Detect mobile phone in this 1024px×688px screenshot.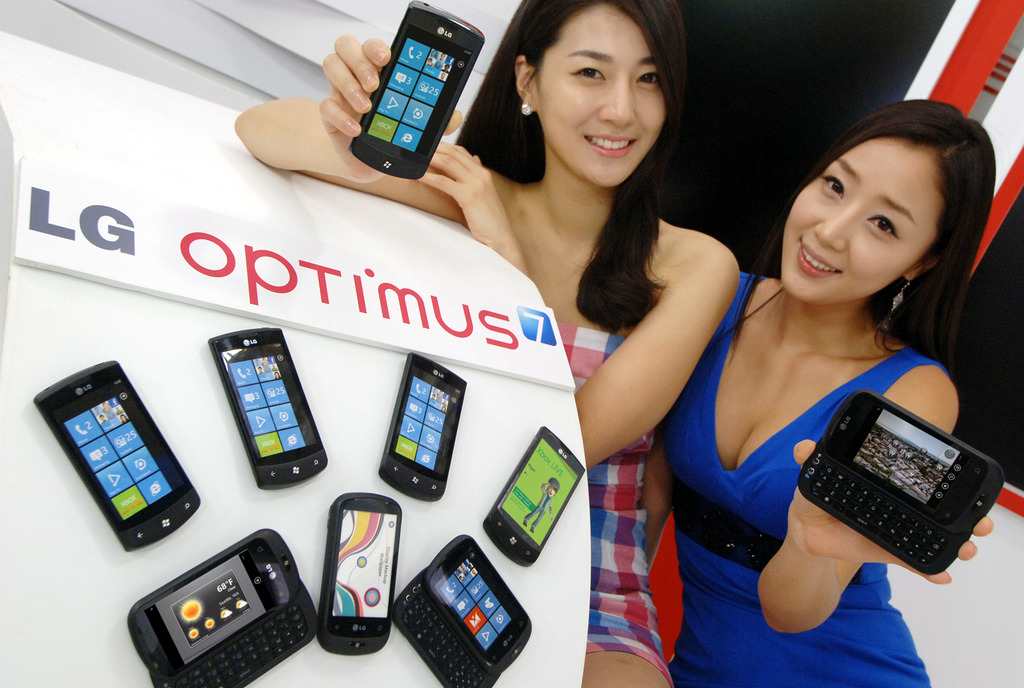
Detection: x1=125 y1=526 x2=315 y2=687.
